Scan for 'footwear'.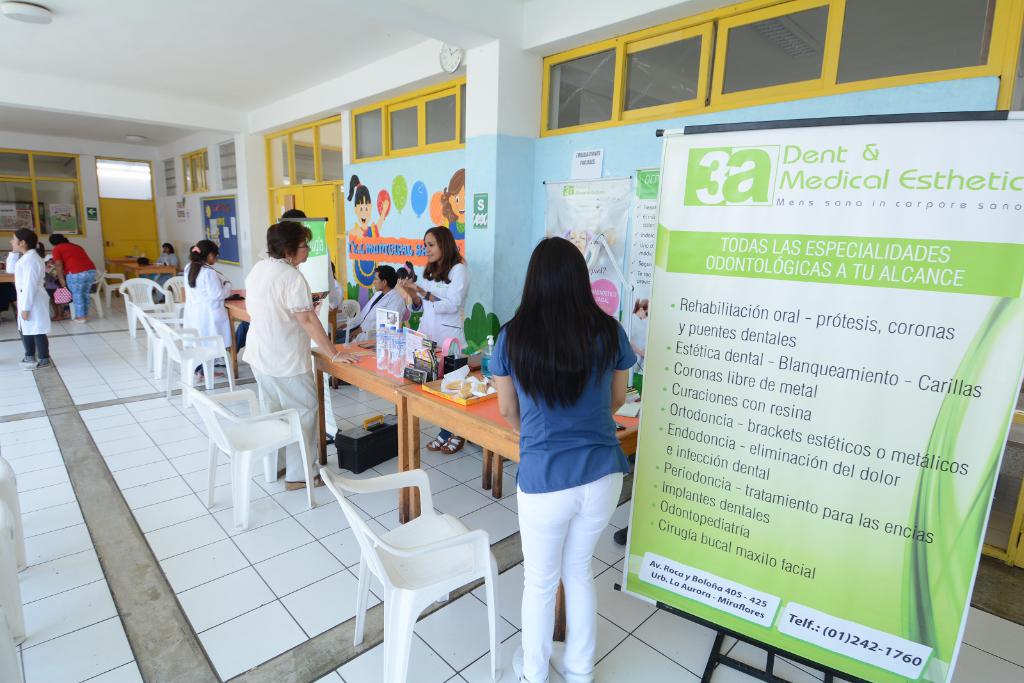
Scan result: bbox=(284, 465, 324, 492).
